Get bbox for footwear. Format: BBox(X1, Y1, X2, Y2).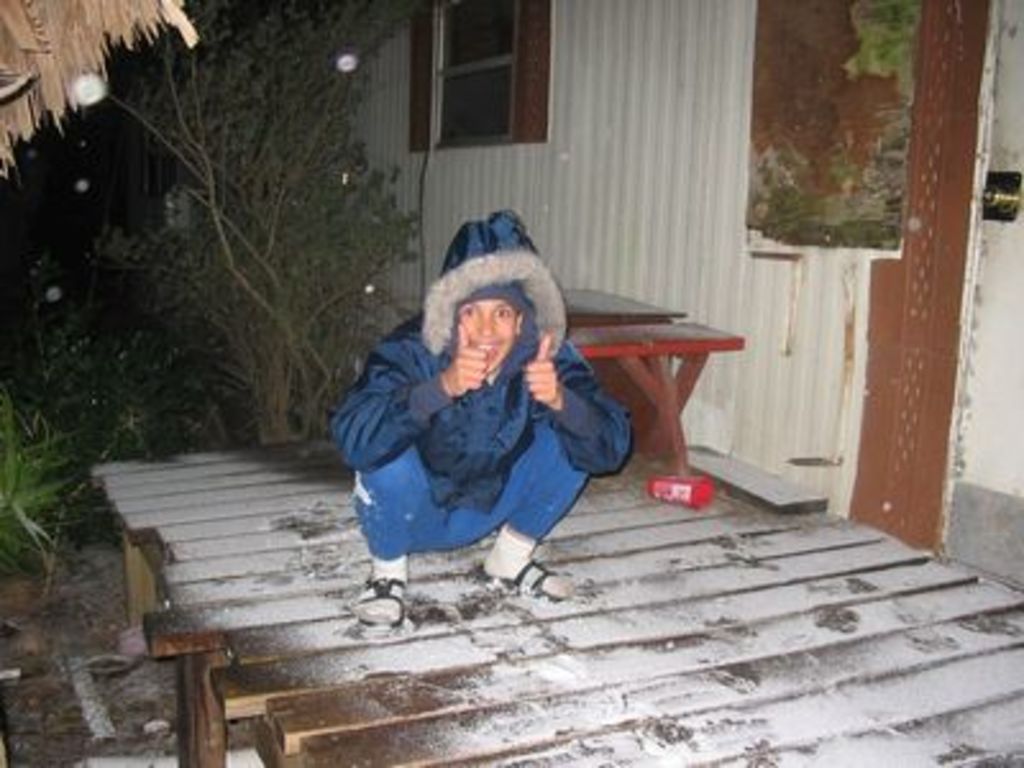
BBox(356, 571, 410, 625).
